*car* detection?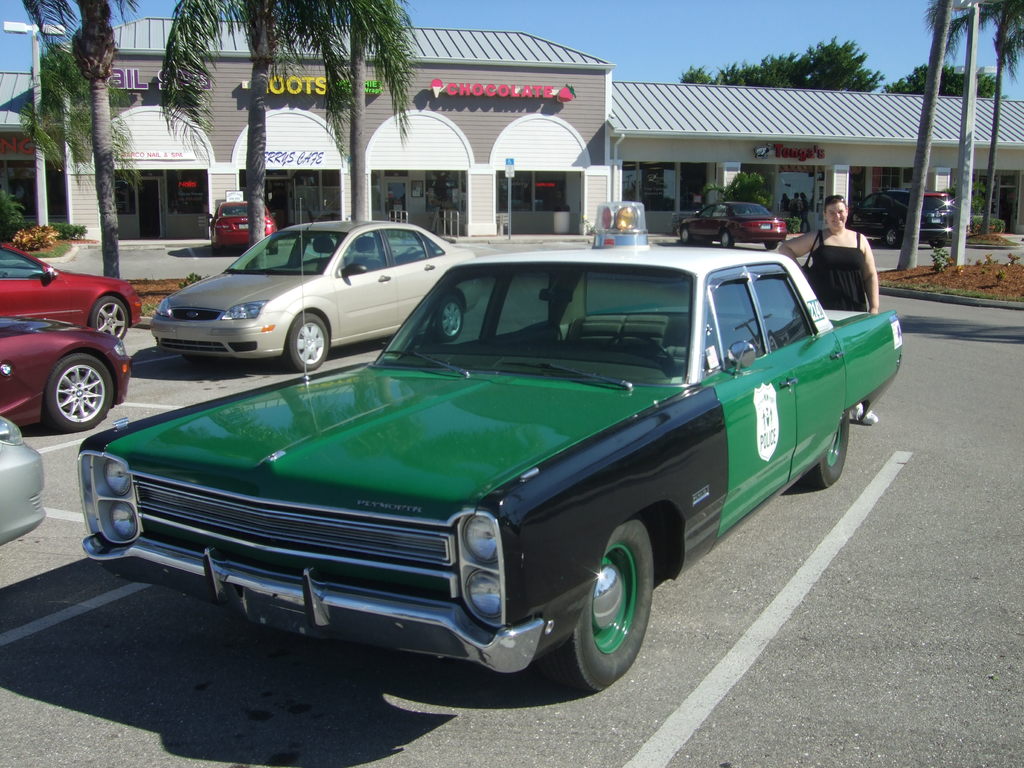
<bbox>678, 200, 787, 253</bbox>
